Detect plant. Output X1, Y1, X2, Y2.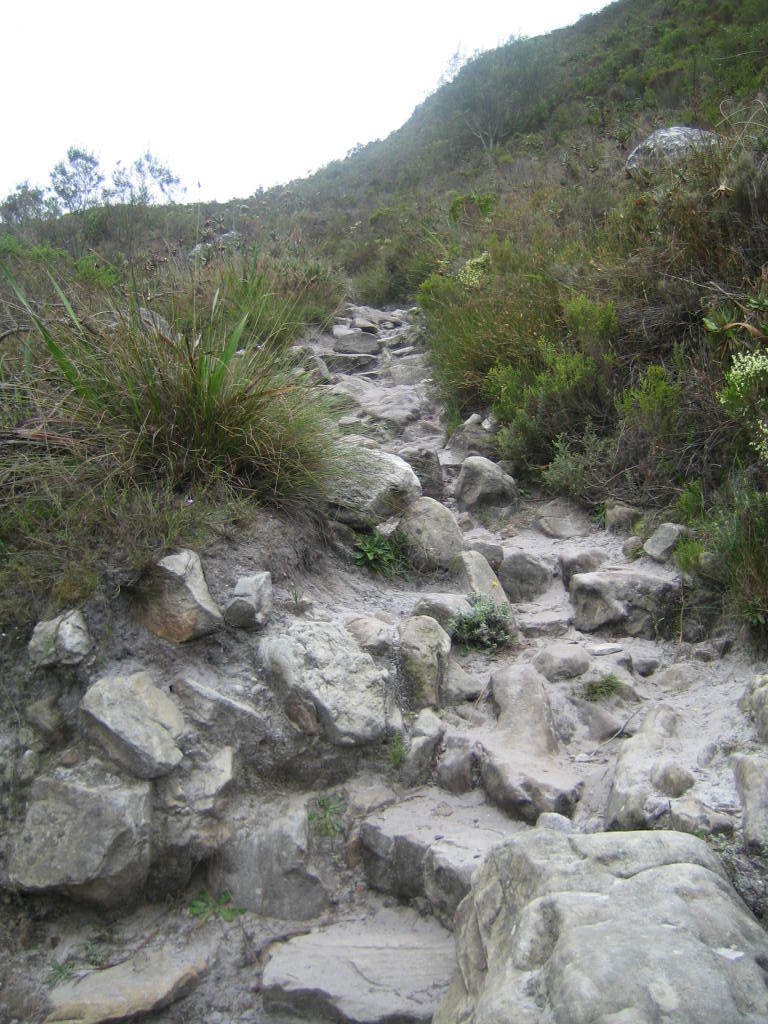
568, 666, 621, 704.
